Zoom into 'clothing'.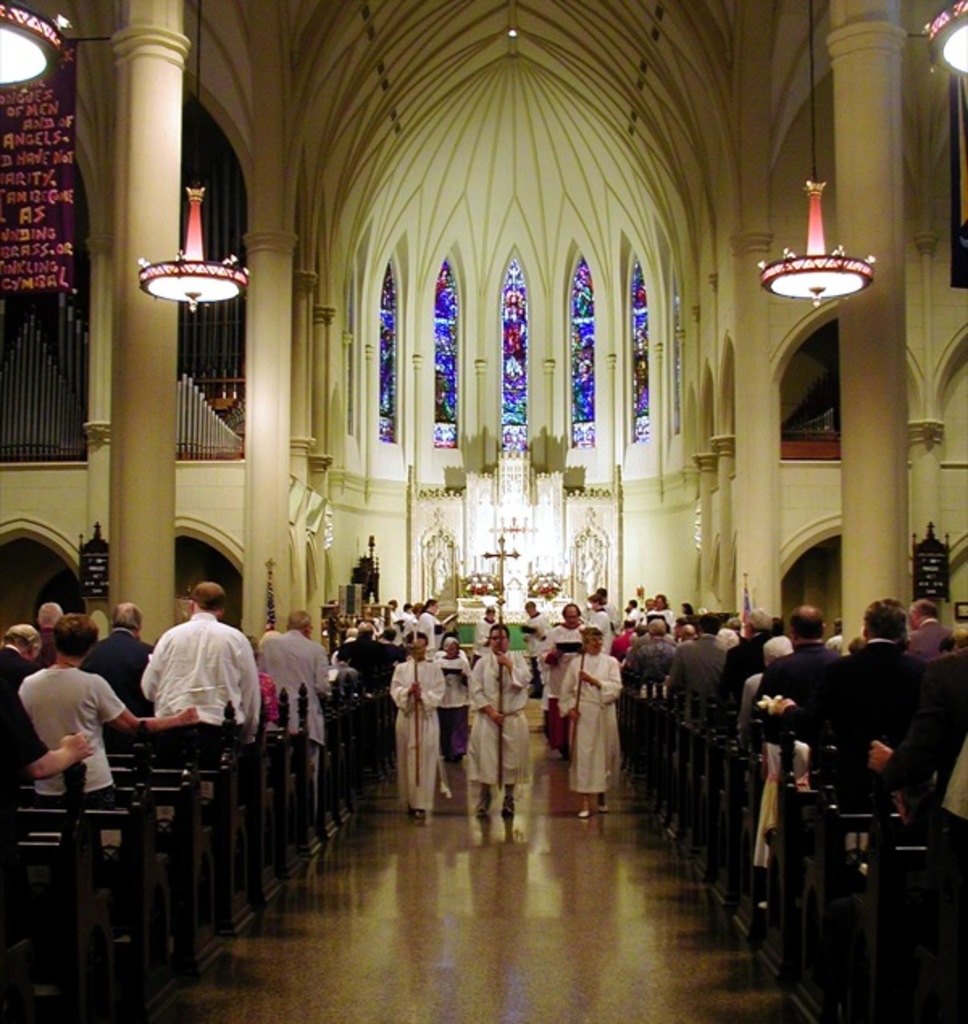
Zoom target: (left=258, top=626, right=331, bottom=806).
